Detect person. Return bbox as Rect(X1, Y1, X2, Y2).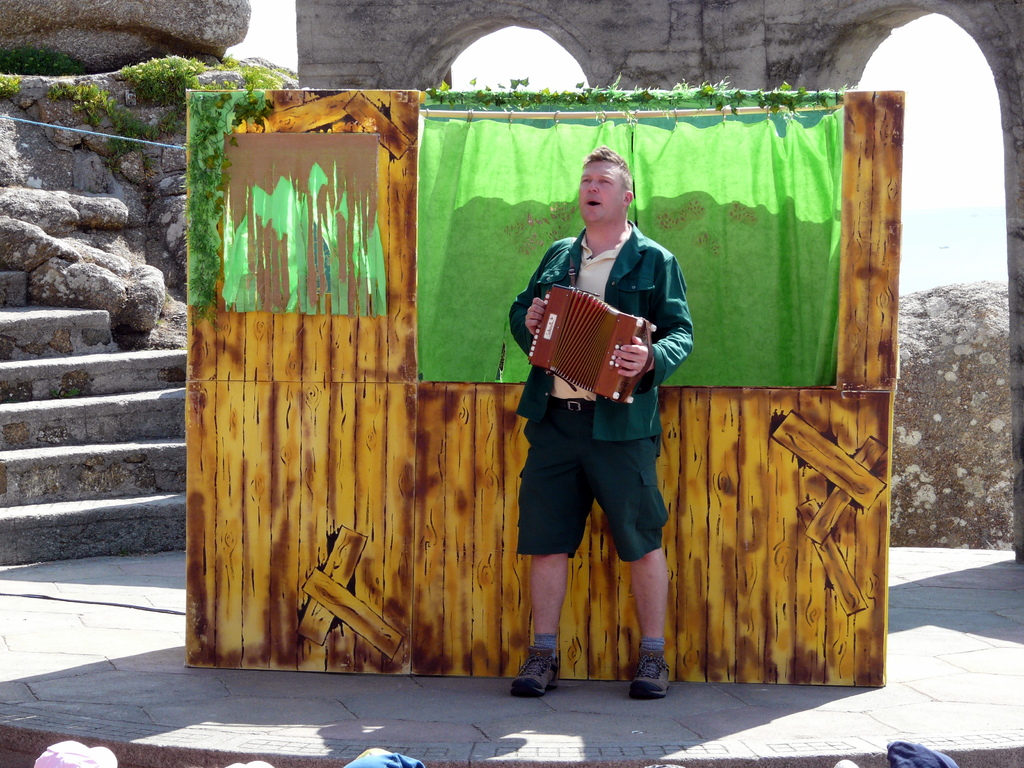
Rect(506, 142, 699, 700).
